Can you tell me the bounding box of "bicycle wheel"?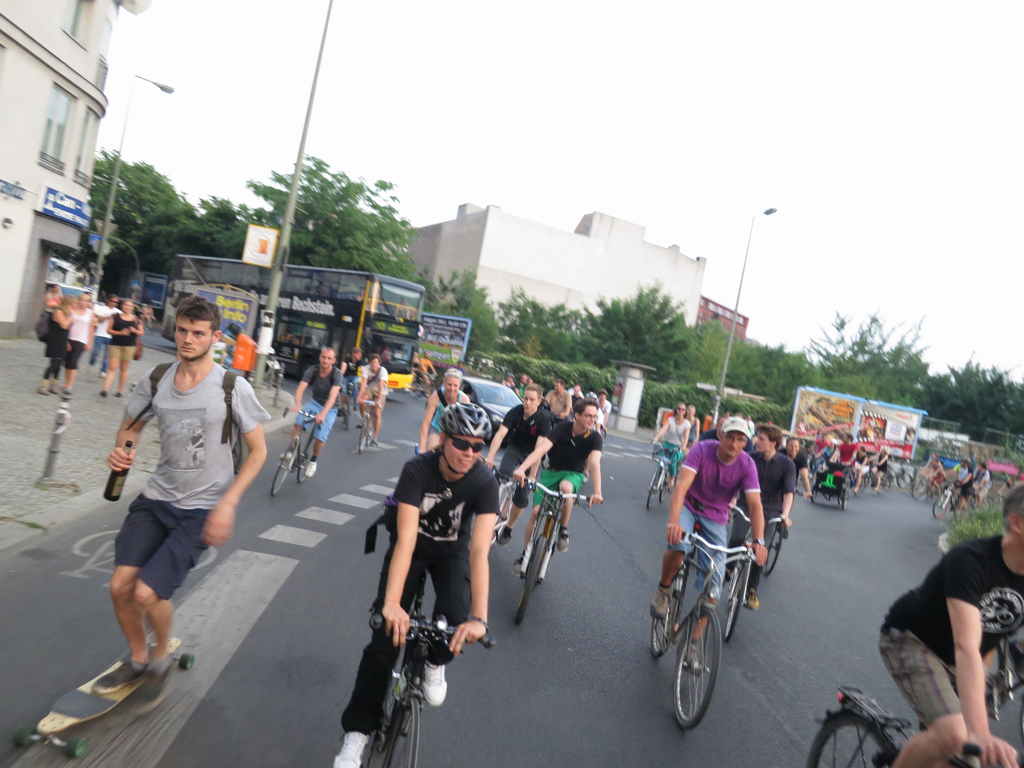
bbox=(385, 696, 418, 767).
